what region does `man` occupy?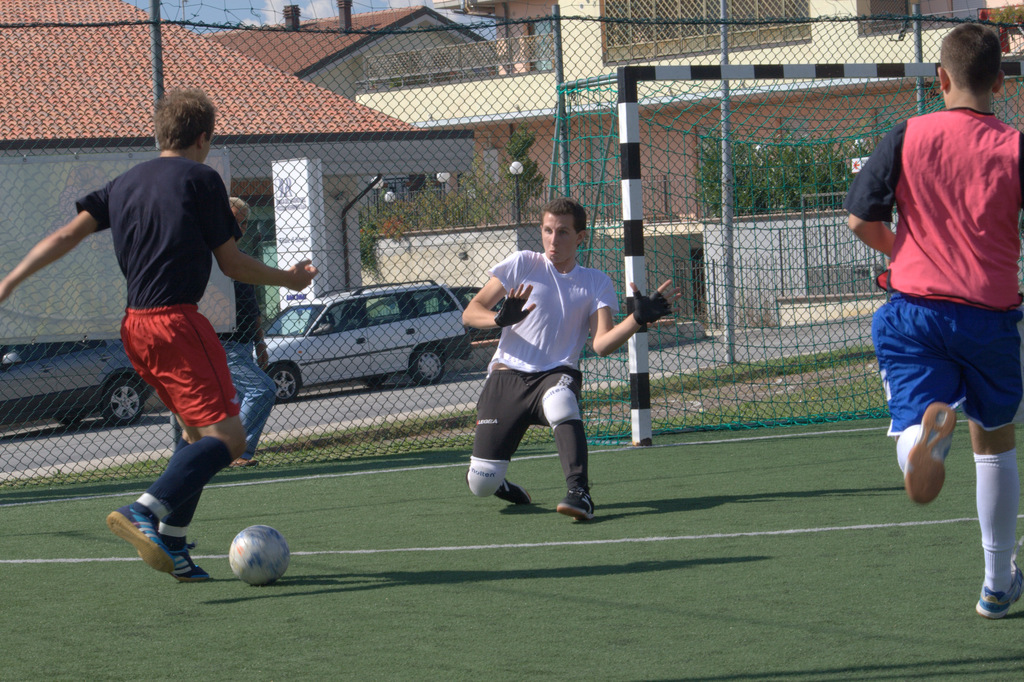
0,88,319,580.
